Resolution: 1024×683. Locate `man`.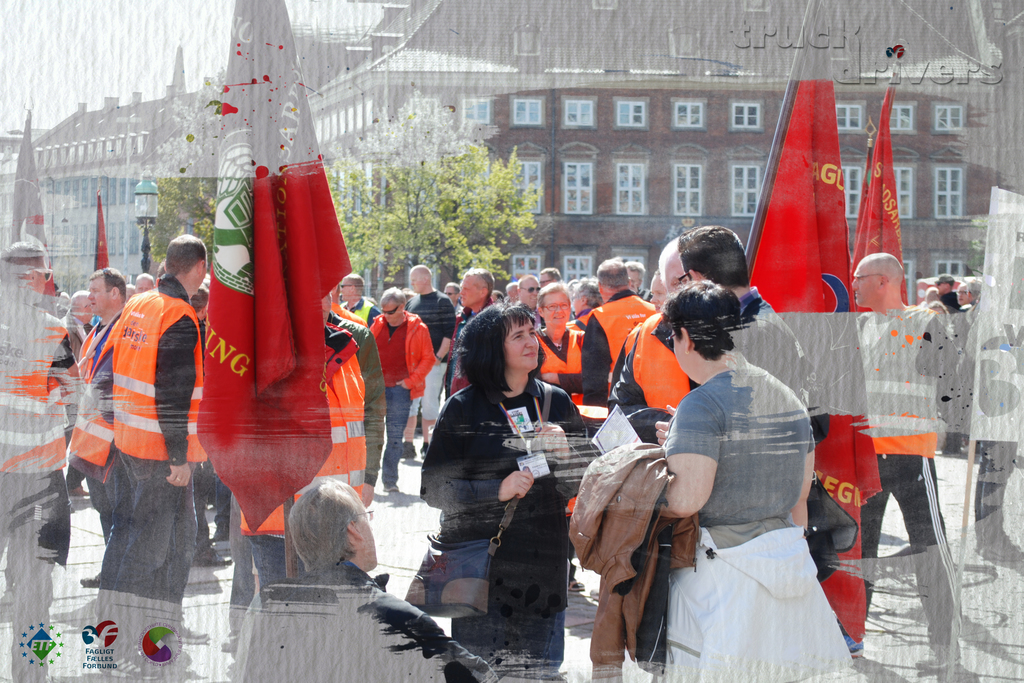
box(139, 273, 154, 292).
